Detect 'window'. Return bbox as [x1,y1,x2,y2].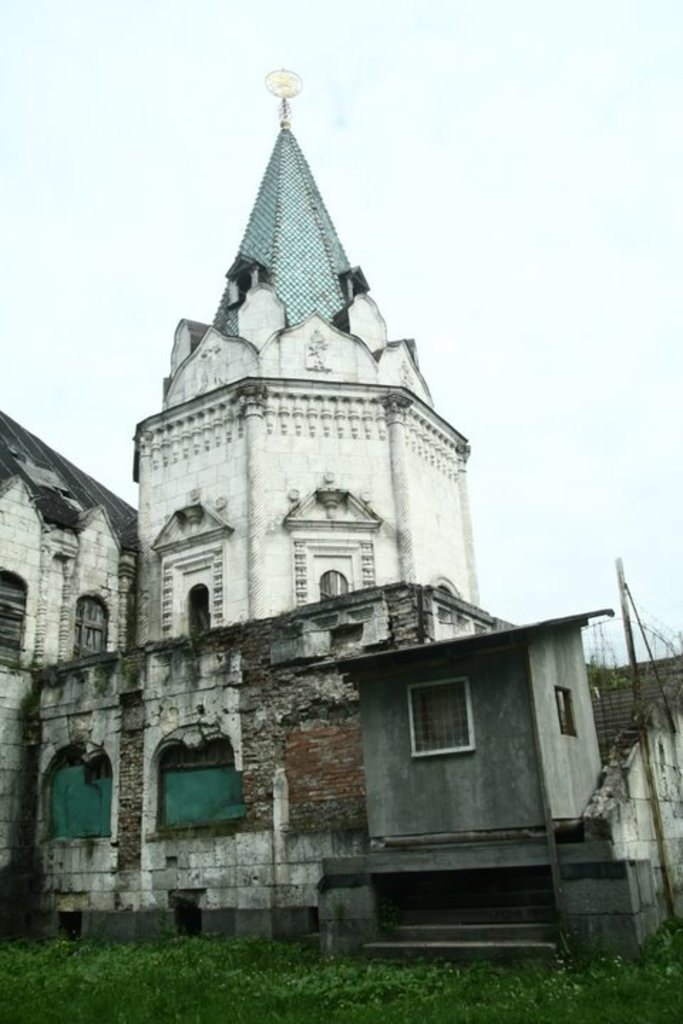
[552,681,575,740].
